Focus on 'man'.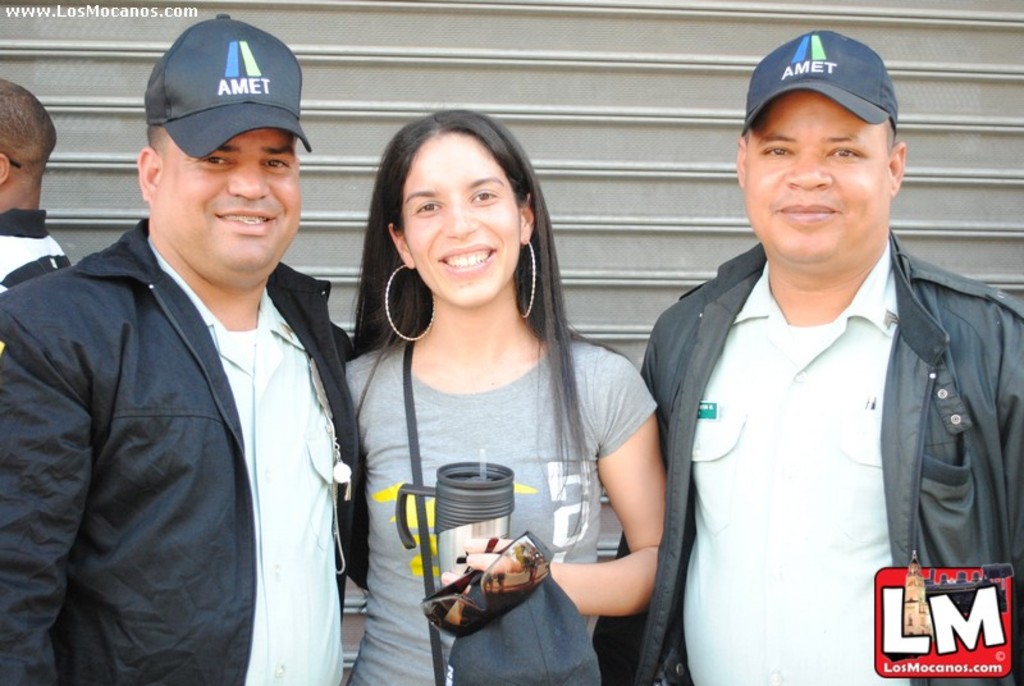
Focused at rect(611, 31, 1023, 685).
